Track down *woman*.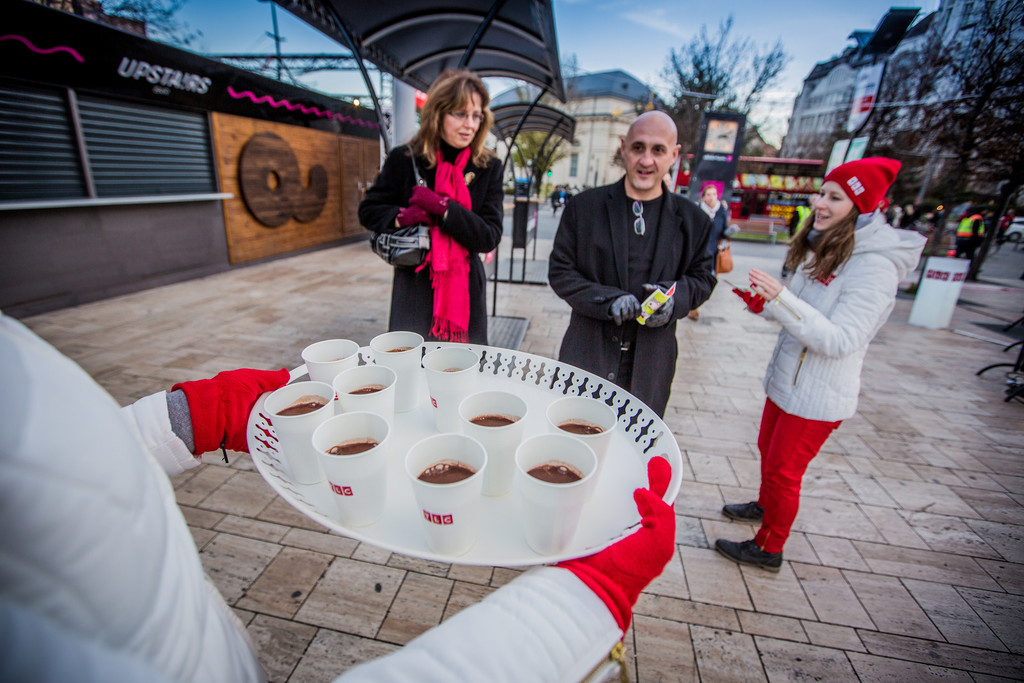
Tracked to detection(370, 75, 523, 351).
